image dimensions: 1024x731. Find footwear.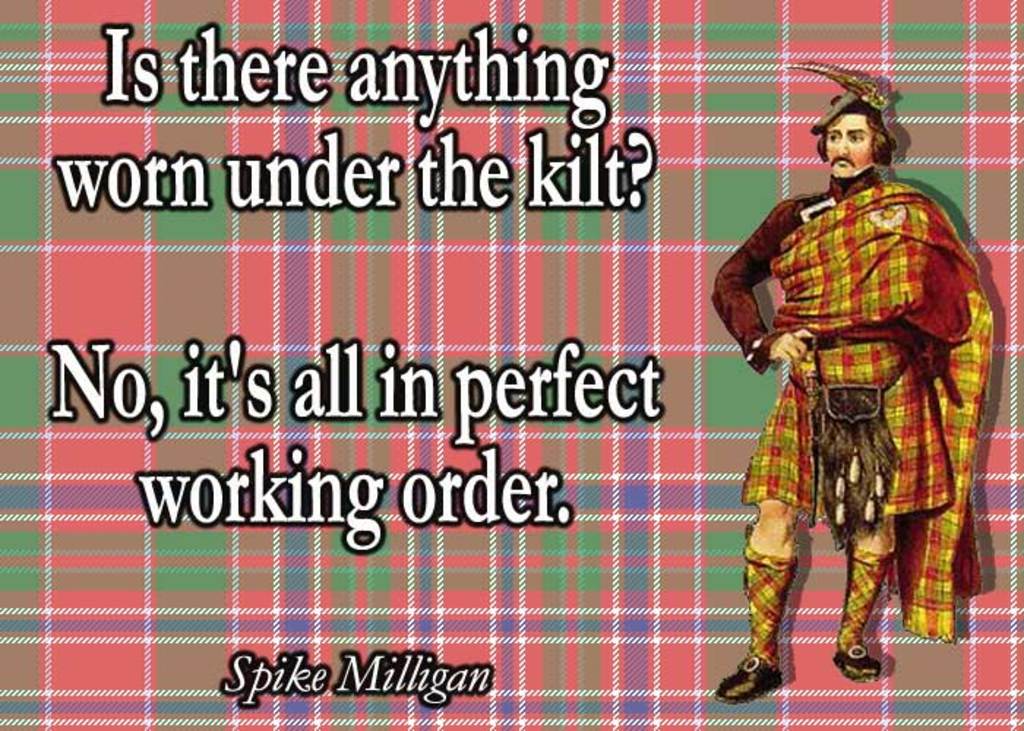
x1=835, y1=654, x2=884, y2=683.
